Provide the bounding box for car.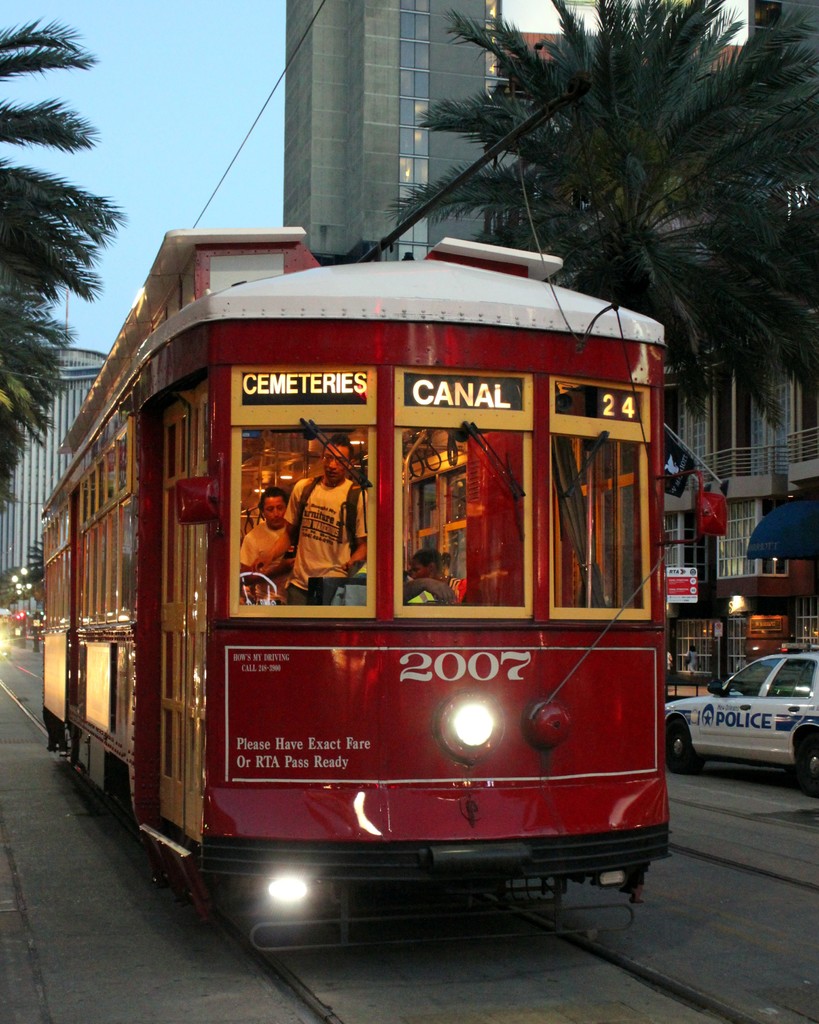
bbox(0, 610, 11, 627).
